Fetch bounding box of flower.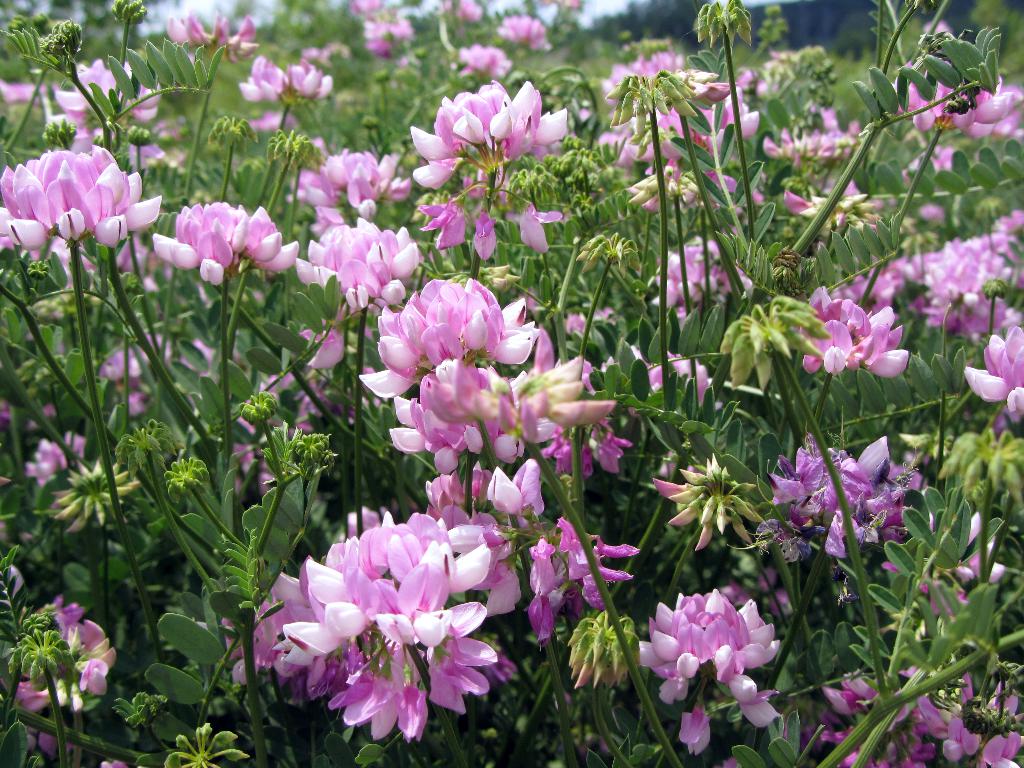
Bbox: x1=781, y1=447, x2=910, y2=547.
